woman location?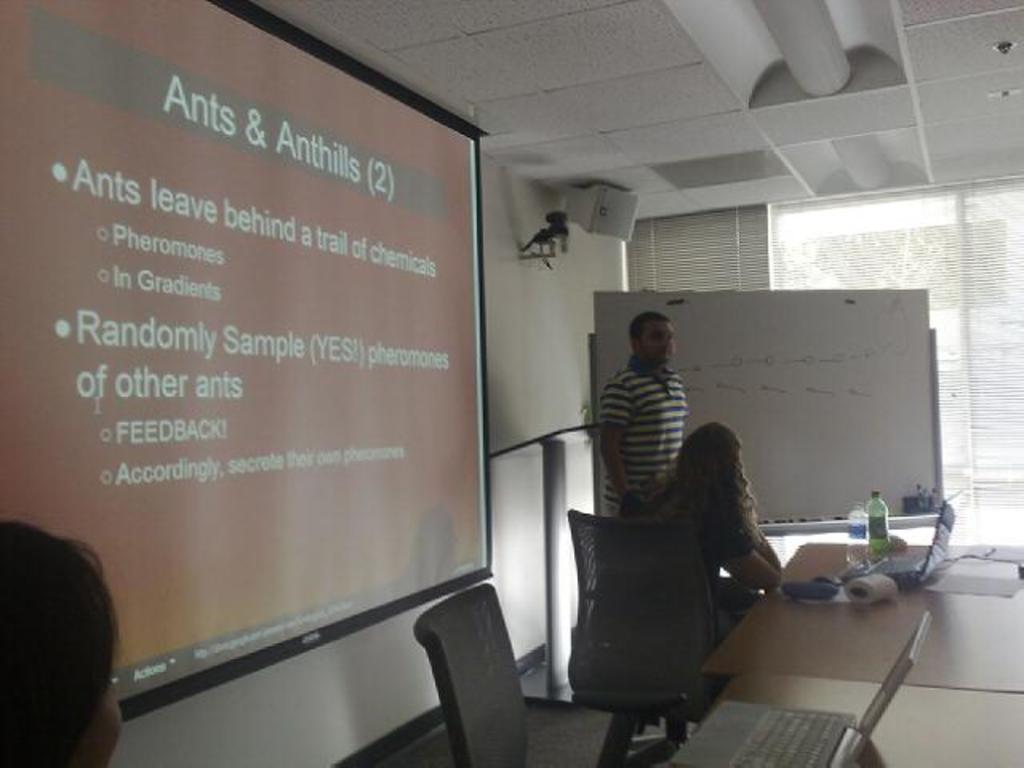
(0,517,123,766)
